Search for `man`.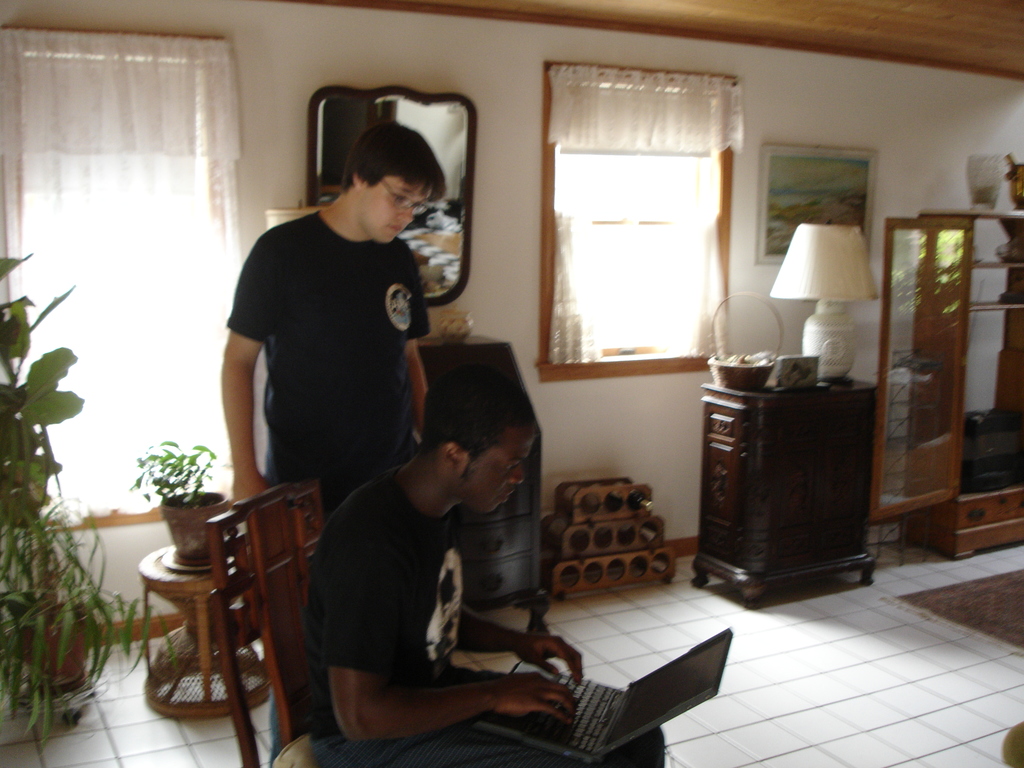
Found at Rect(304, 365, 667, 767).
